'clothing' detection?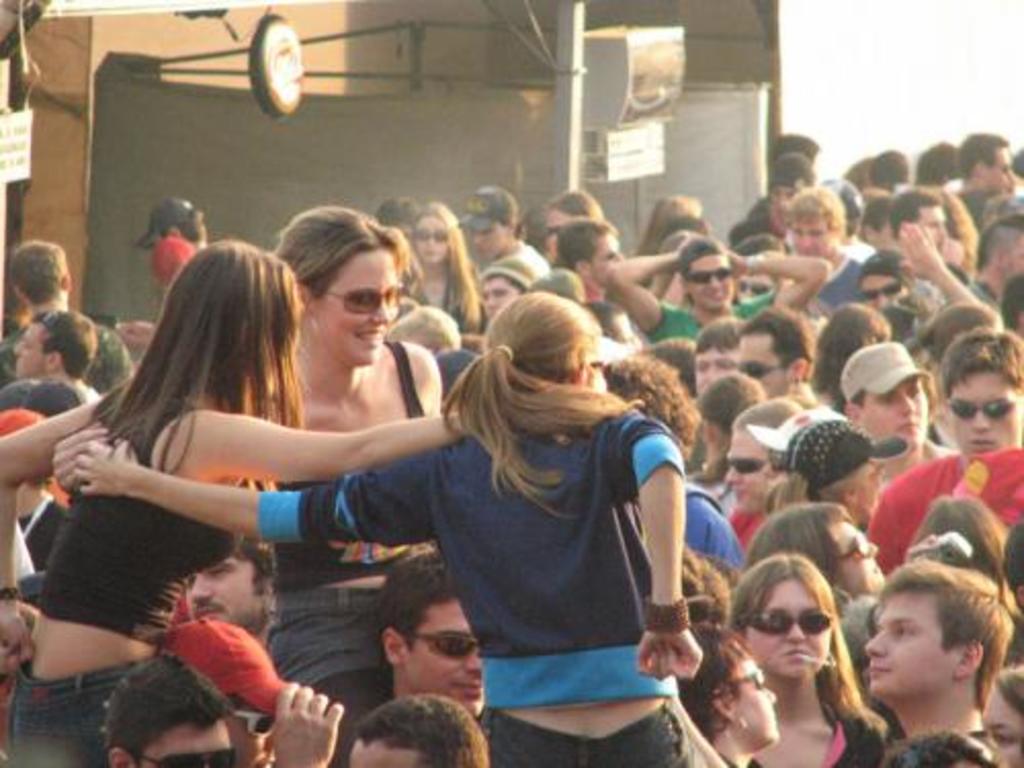
select_region(0, 309, 139, 393)
